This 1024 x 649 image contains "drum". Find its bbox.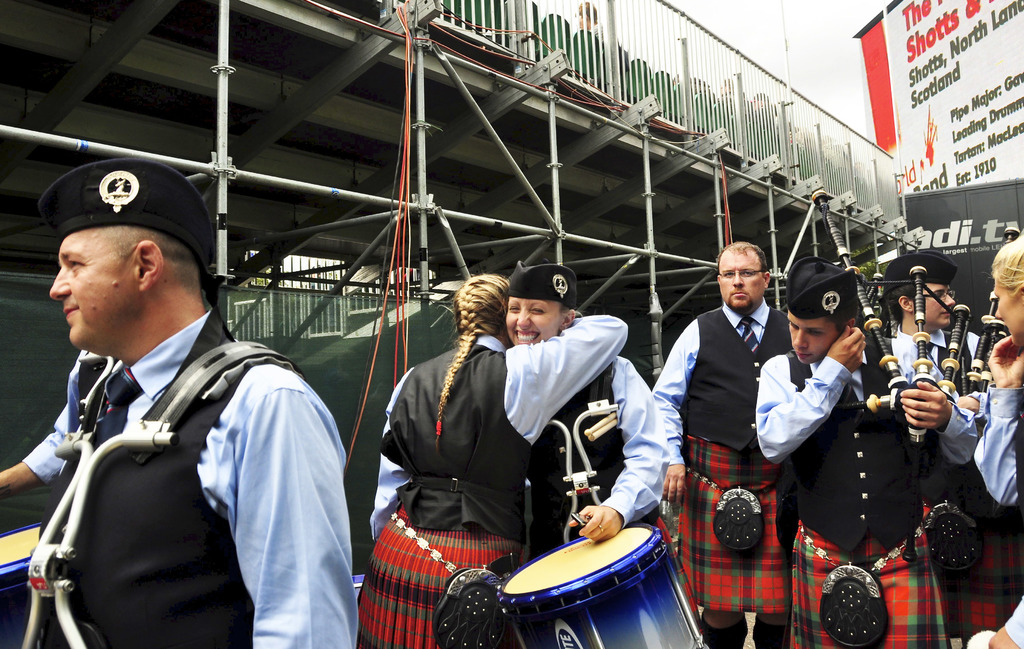
<region>502, 525, 698, 648</region>.
